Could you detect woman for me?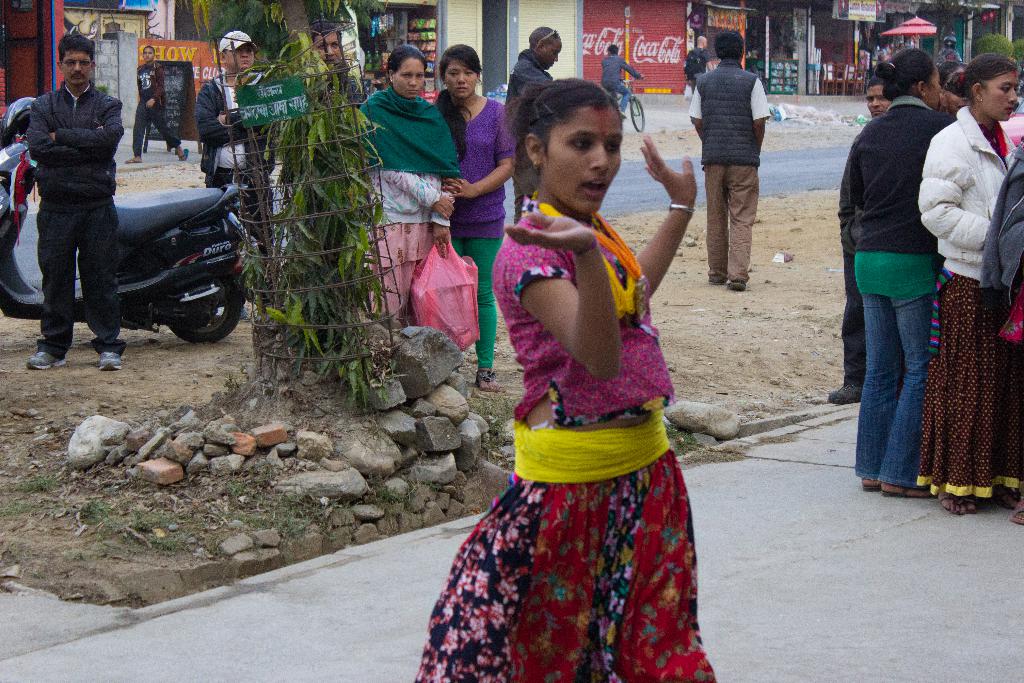
Detection result: select_region(428, 76, 734, 668).
